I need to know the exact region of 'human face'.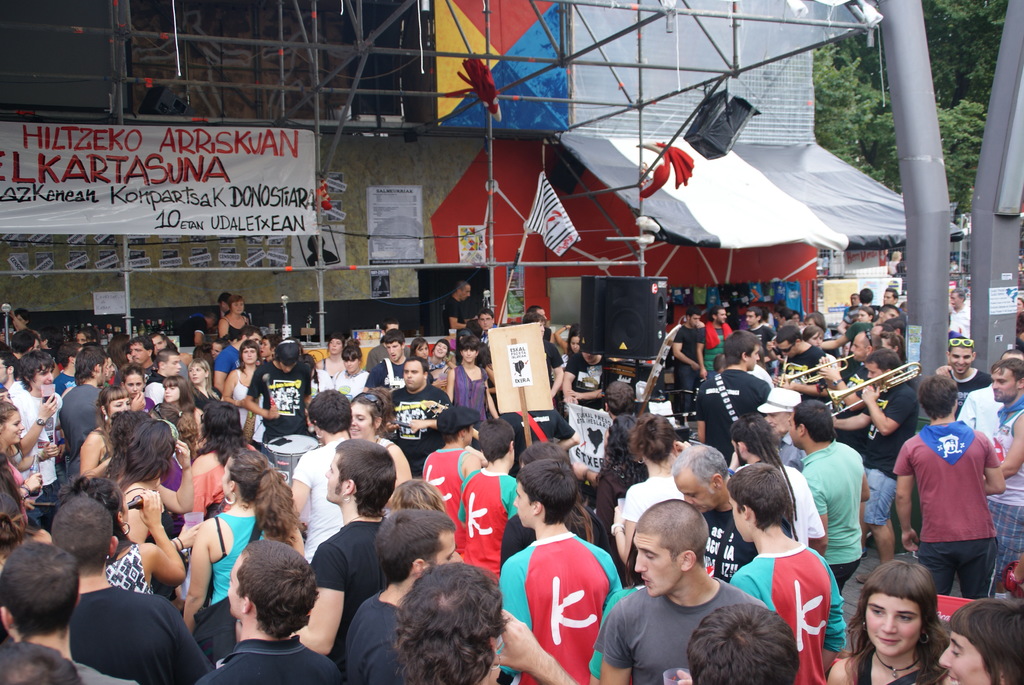
Region: l=32, t=366, r=54, b=391.
